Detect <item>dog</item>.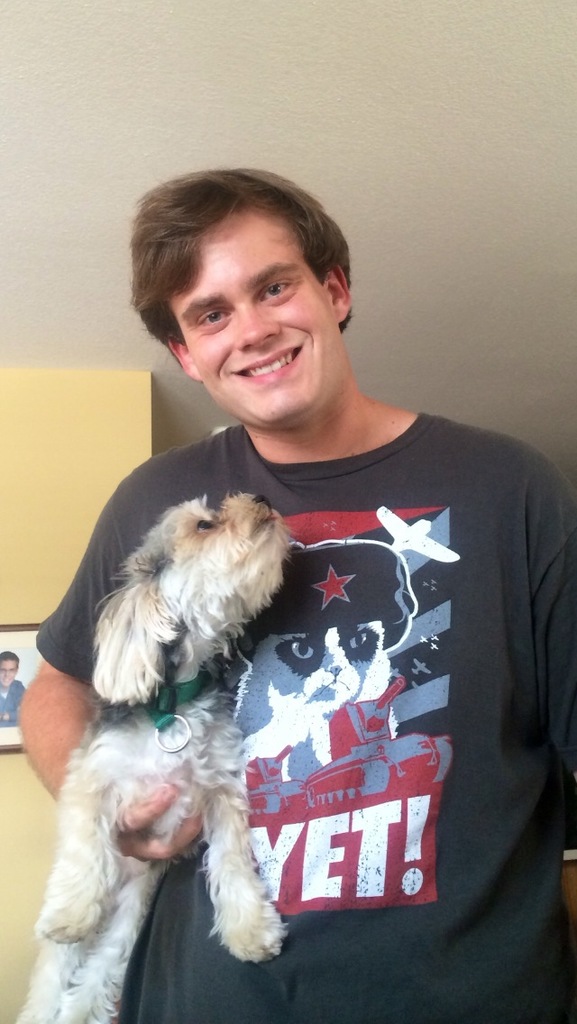
Detected at [left=17, top=490, right=300, bottom=1023].
